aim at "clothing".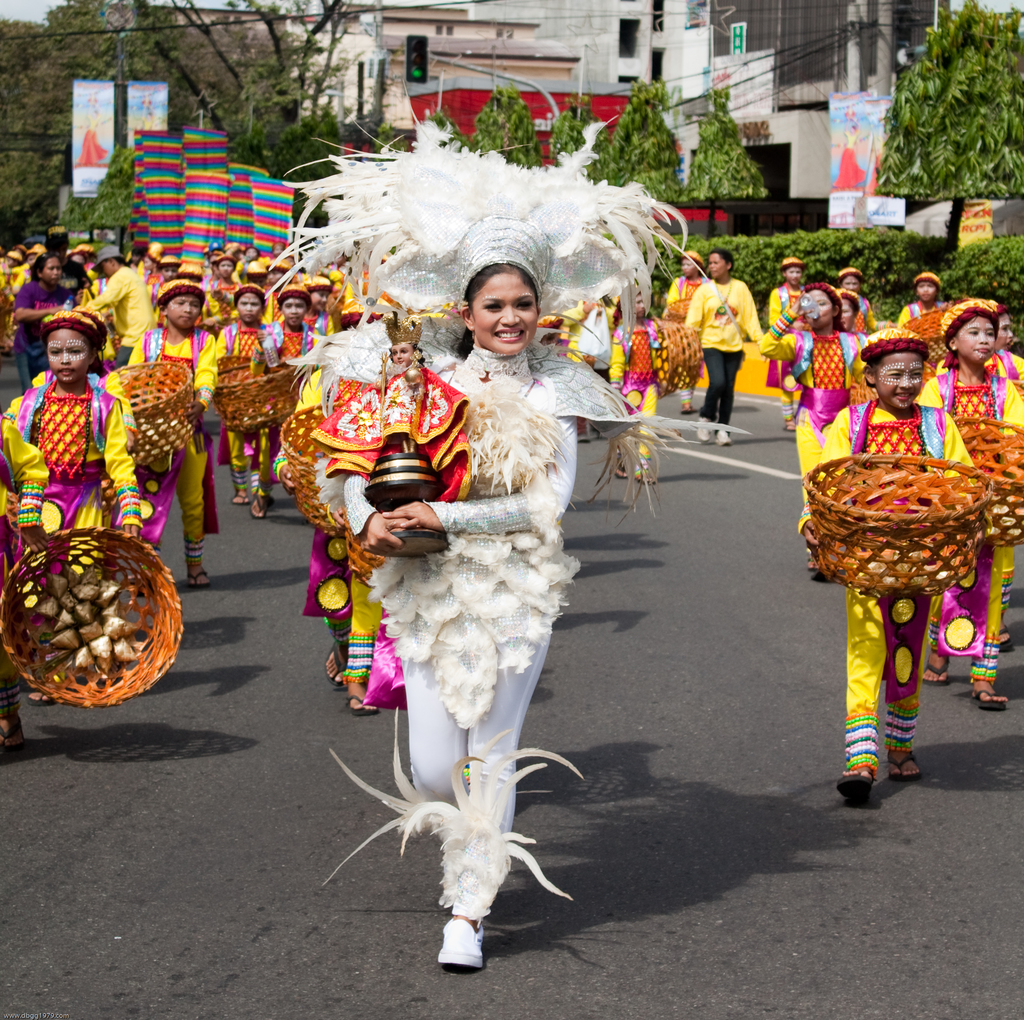
Aimed at region(236, 259, 257, 280).
